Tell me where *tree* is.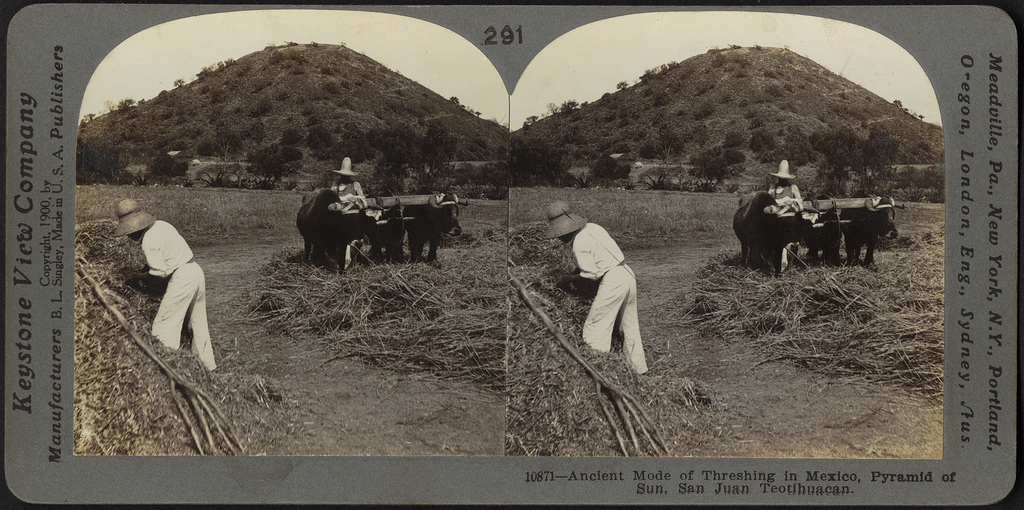
*tree* is at <box>764,118,810,179</box>.
